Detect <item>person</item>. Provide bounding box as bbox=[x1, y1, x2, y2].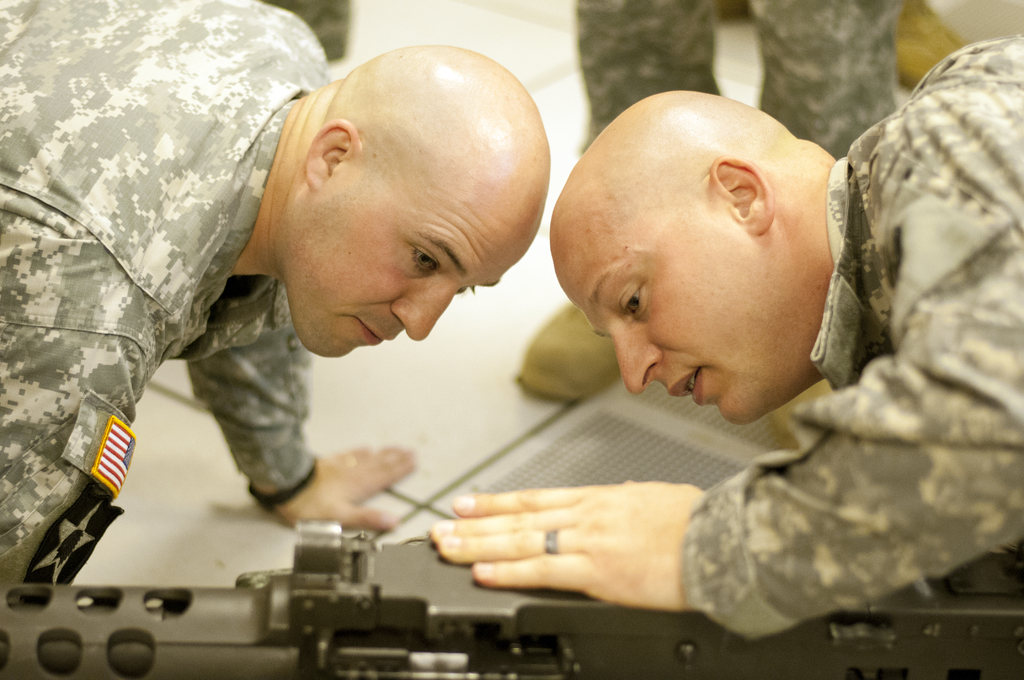
bbox=[0, 3, 552, 588].
